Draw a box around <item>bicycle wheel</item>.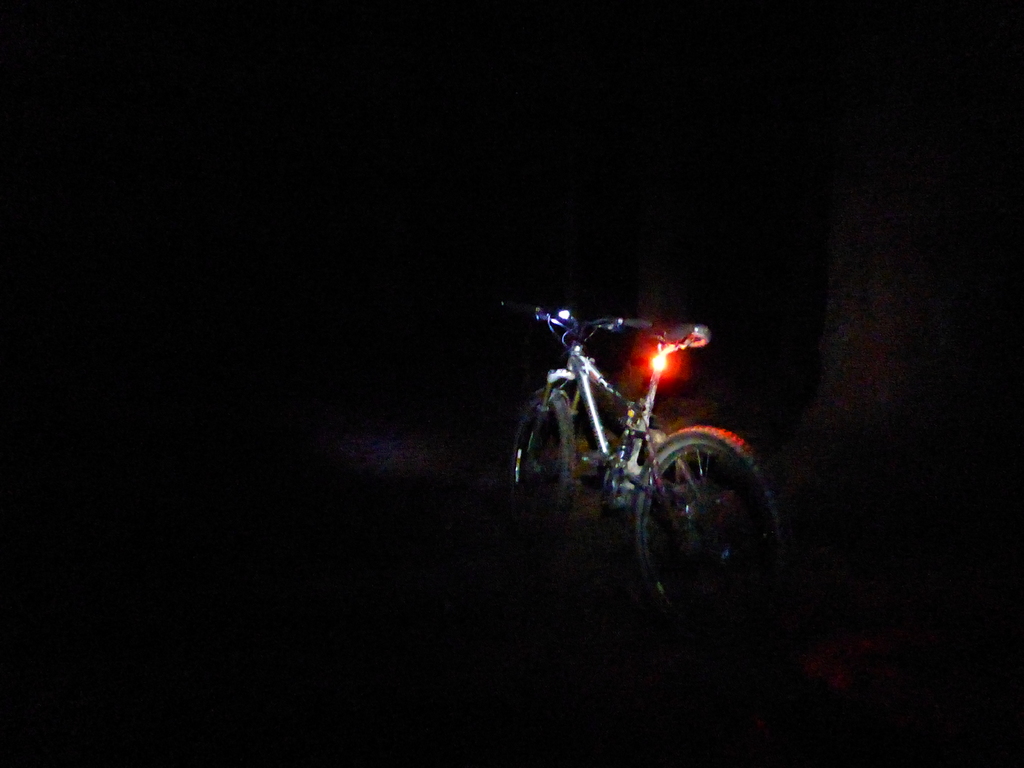
detection(510, 390, 572, 516).
